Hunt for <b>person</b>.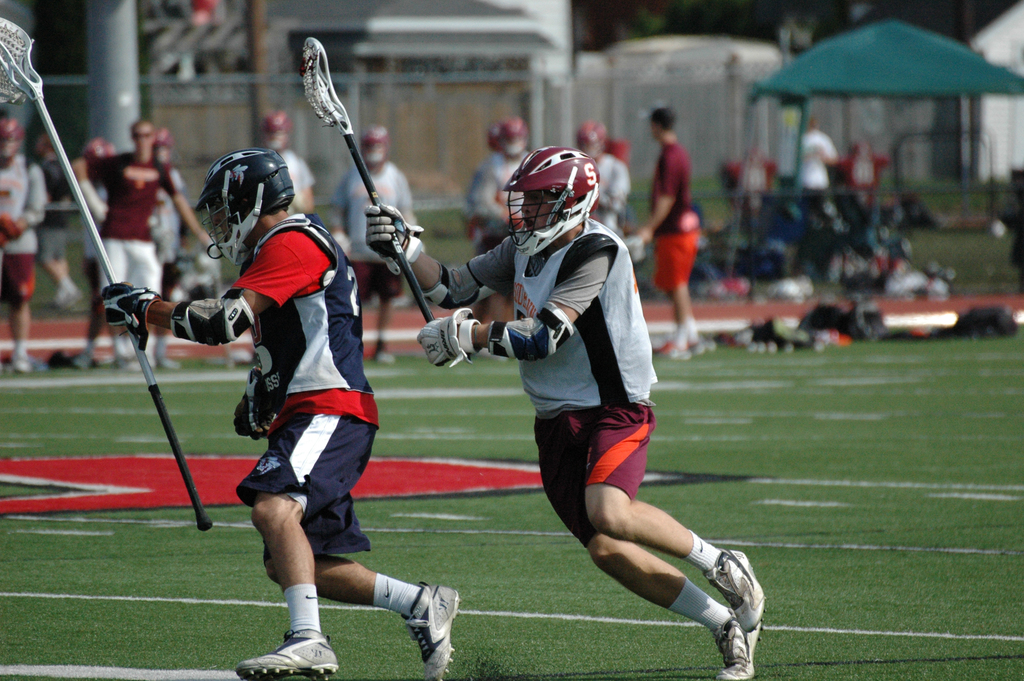
Hunted down at (left=621, top=101, right=701, bottom=368).
